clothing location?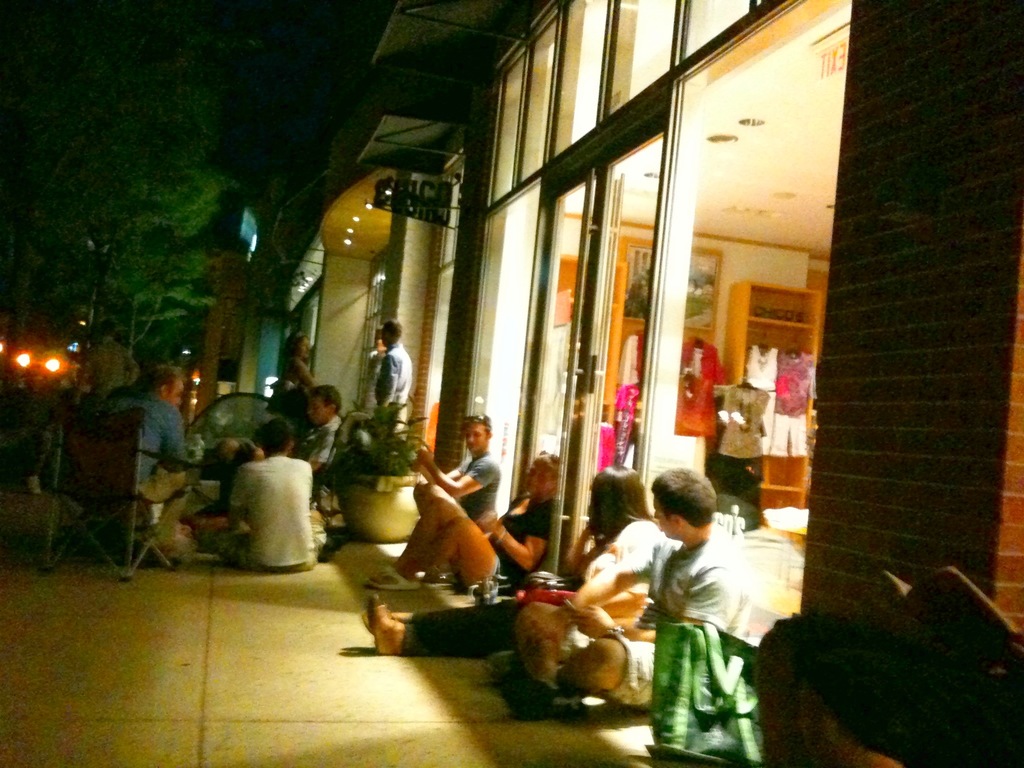
select_region(463, 498, 554, 588)
